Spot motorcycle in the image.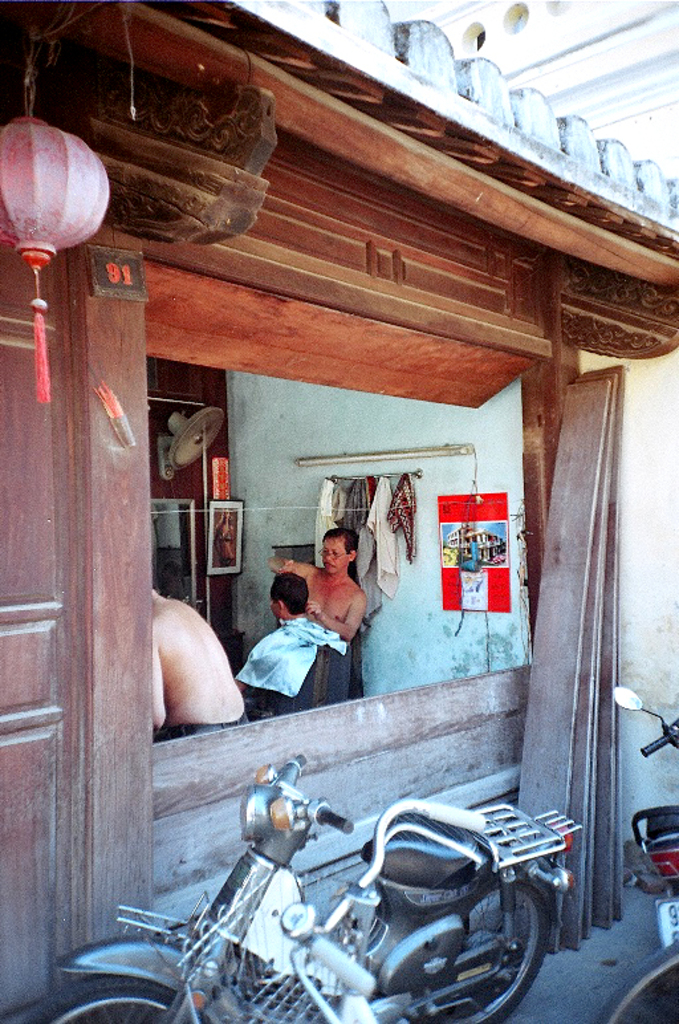
motorcycle found at {"x1": 76, "y1": 765, "x2": 614, "y2": 1015}.
